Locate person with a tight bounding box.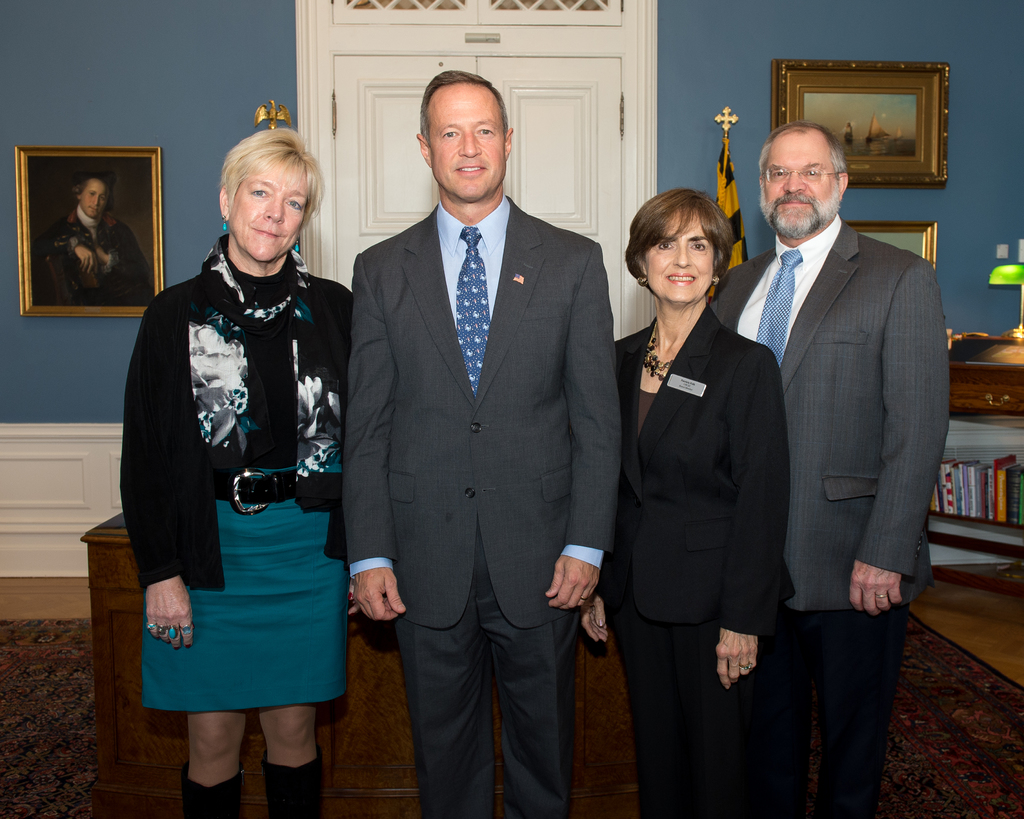
(left=582, top=187, right=794, bottom=818).
